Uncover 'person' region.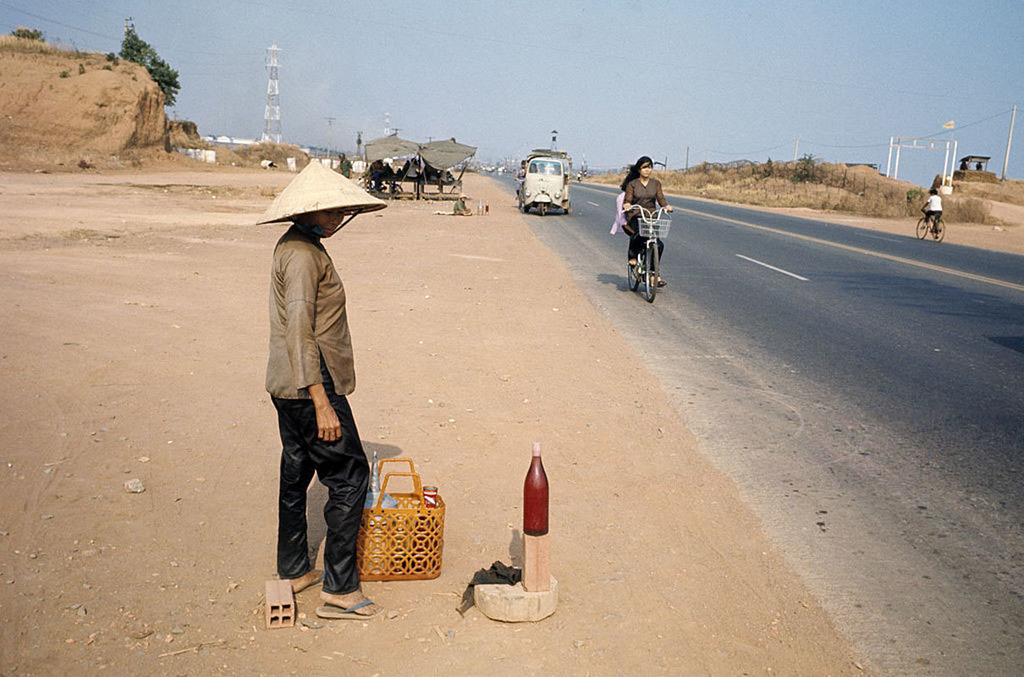
Uncovered: Rect(626, 151, 666, 282).
